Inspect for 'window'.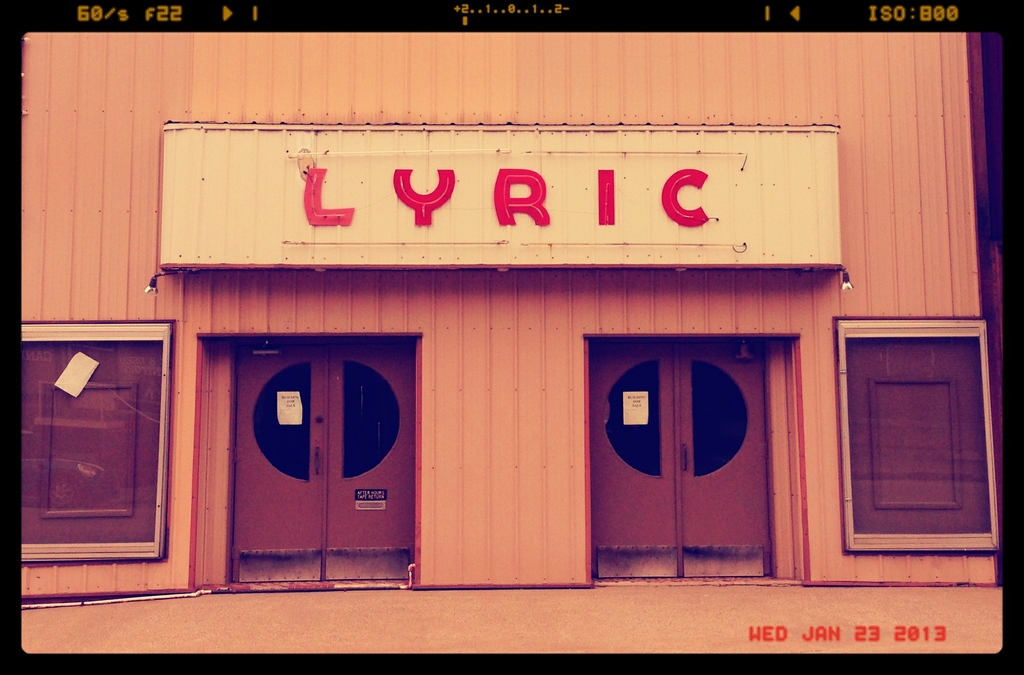
Inspection: left=15, top=320, right=172, bottom=564.
